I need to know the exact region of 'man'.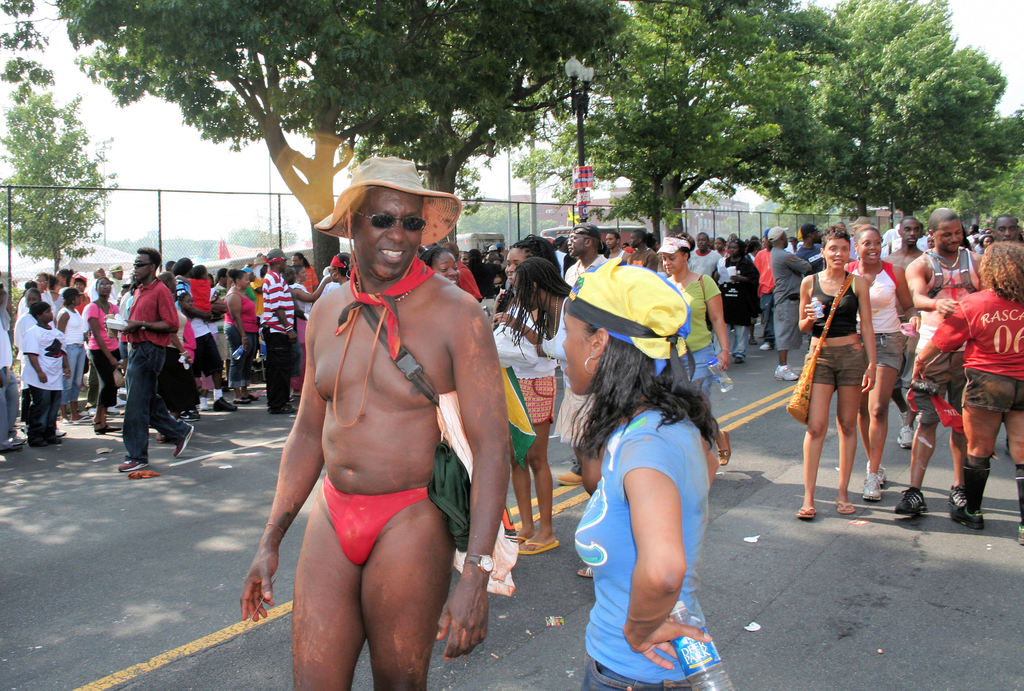
Region: 884, 216, 917, 446.
